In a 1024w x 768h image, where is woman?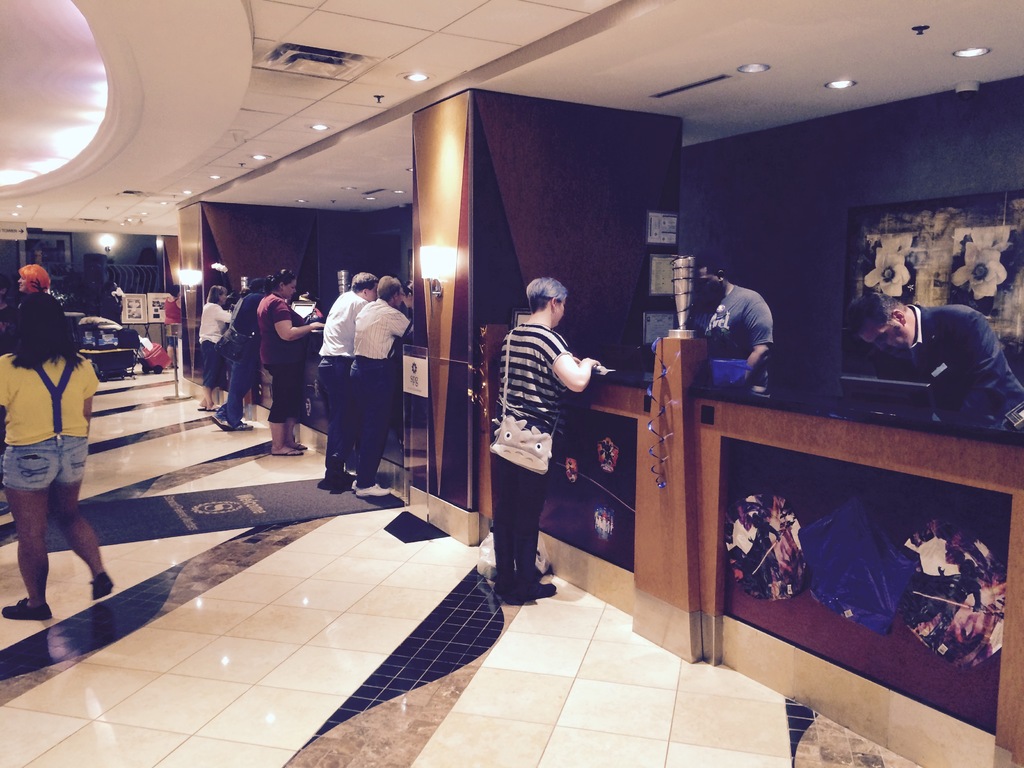
250/271/324/456.
